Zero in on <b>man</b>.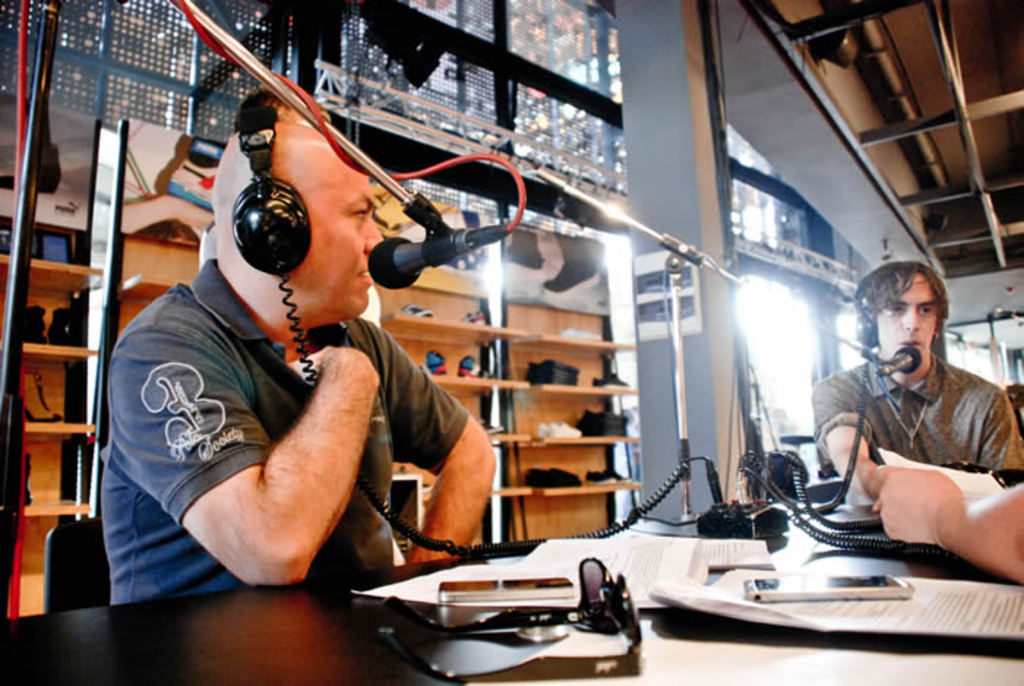
Zeroed in: locate(98, 116, 496, 607).
